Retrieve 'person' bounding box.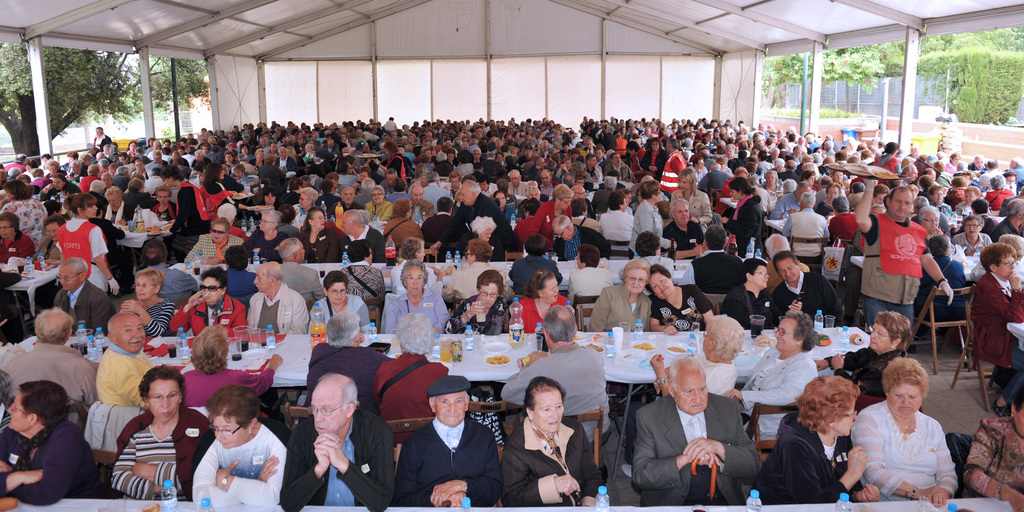
Bounding box: region(245, 207, 286, 260).
